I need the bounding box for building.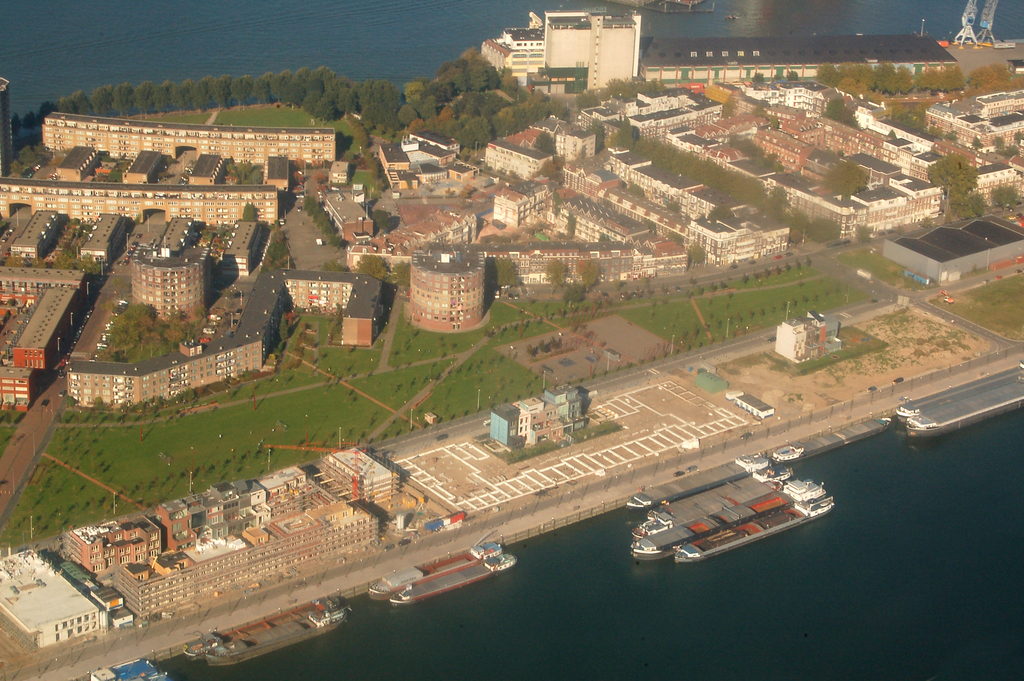
Here it is: select_region(63, 265, 382, 407).
